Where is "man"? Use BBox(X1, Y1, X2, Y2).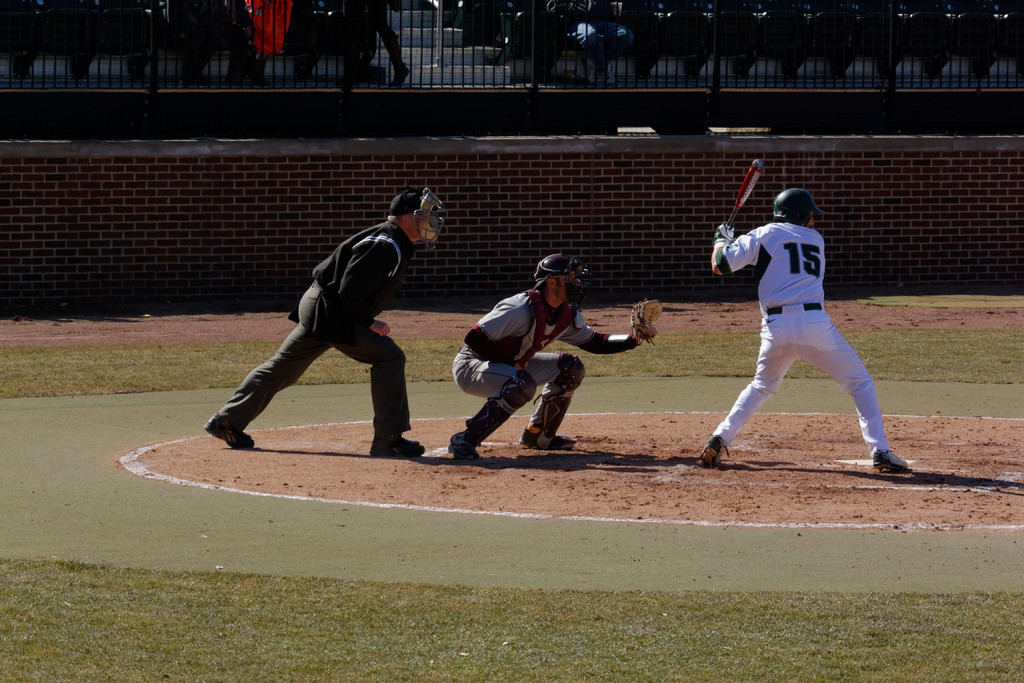
BBox(205, 194, 449, 464).
